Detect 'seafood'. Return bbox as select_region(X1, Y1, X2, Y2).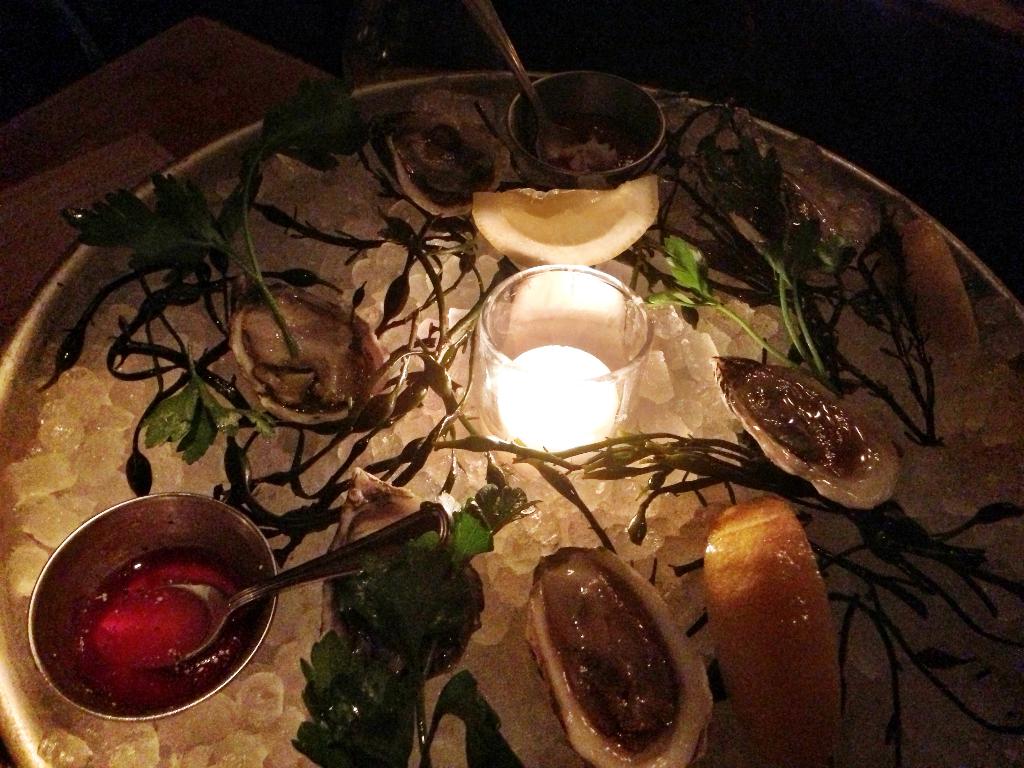
select_region(307, 463, 477, 767).
